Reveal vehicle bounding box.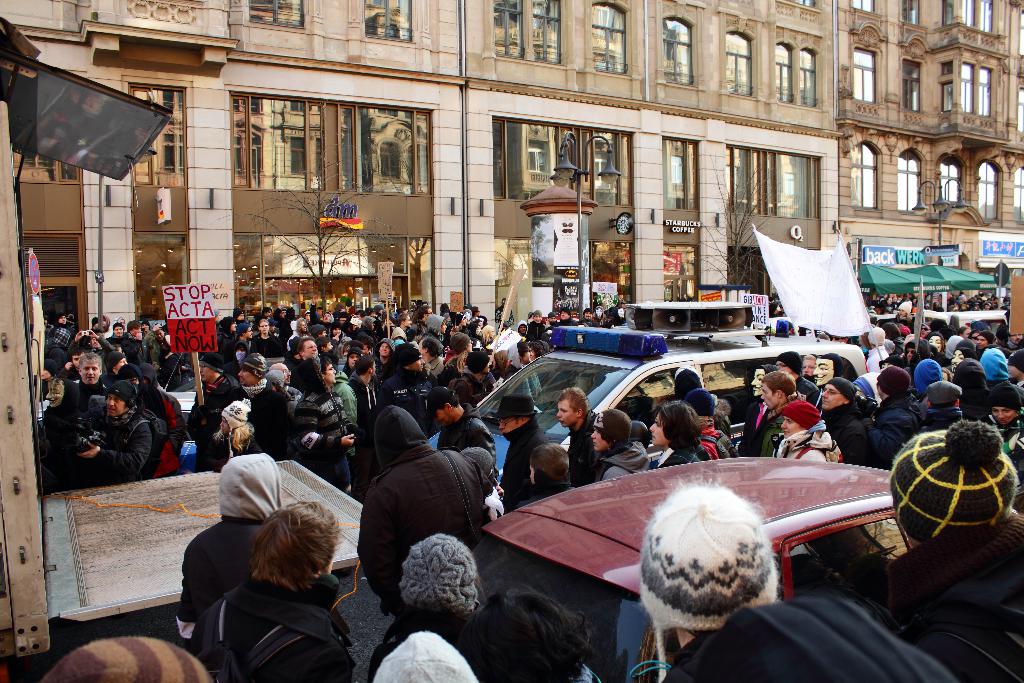
Revealed: (433, 309, 886, 495).
